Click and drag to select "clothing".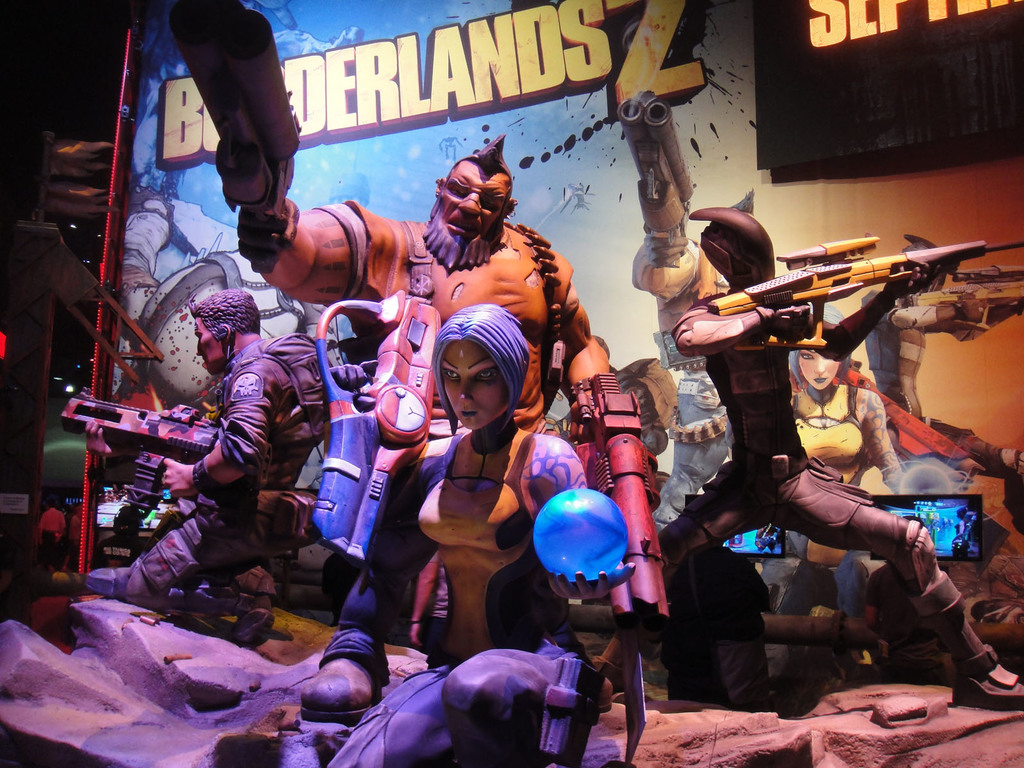
Selection: 120, 332, 326, 623.
